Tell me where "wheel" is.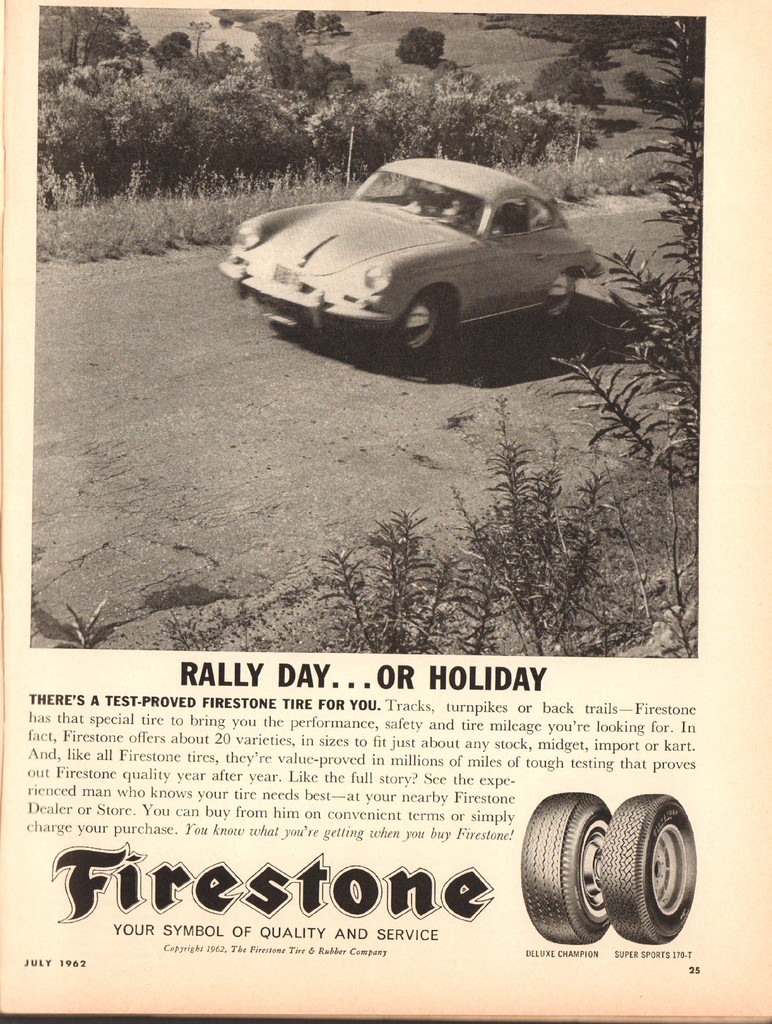
"wheel" is at bbox(393, 290, 437, 358).
